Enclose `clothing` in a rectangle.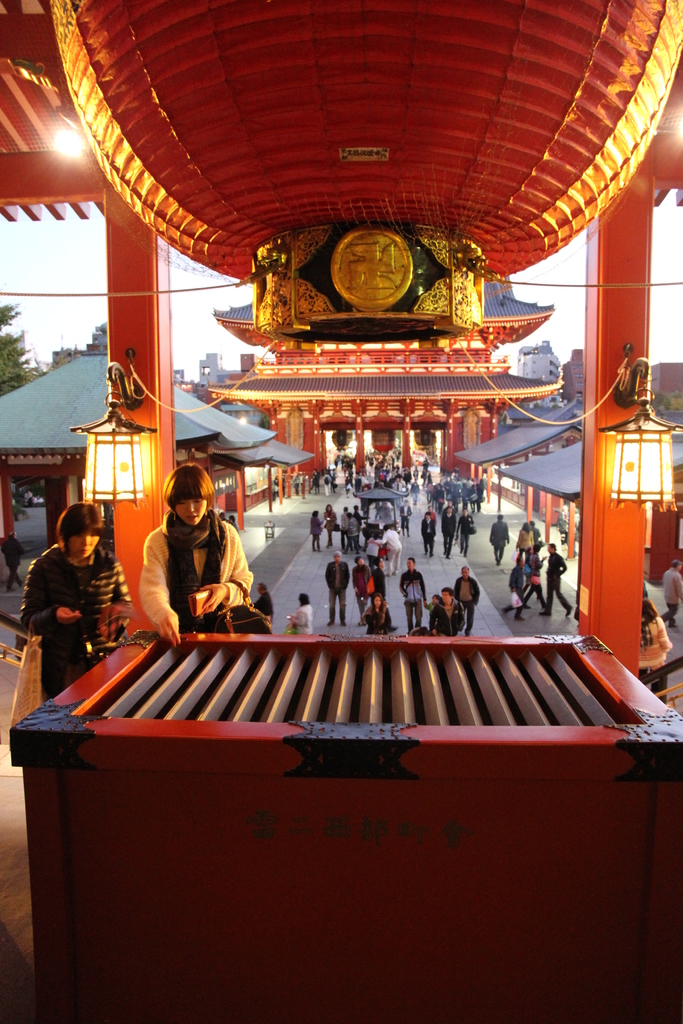
[left=308, top=519, right=324, bottom=543].
